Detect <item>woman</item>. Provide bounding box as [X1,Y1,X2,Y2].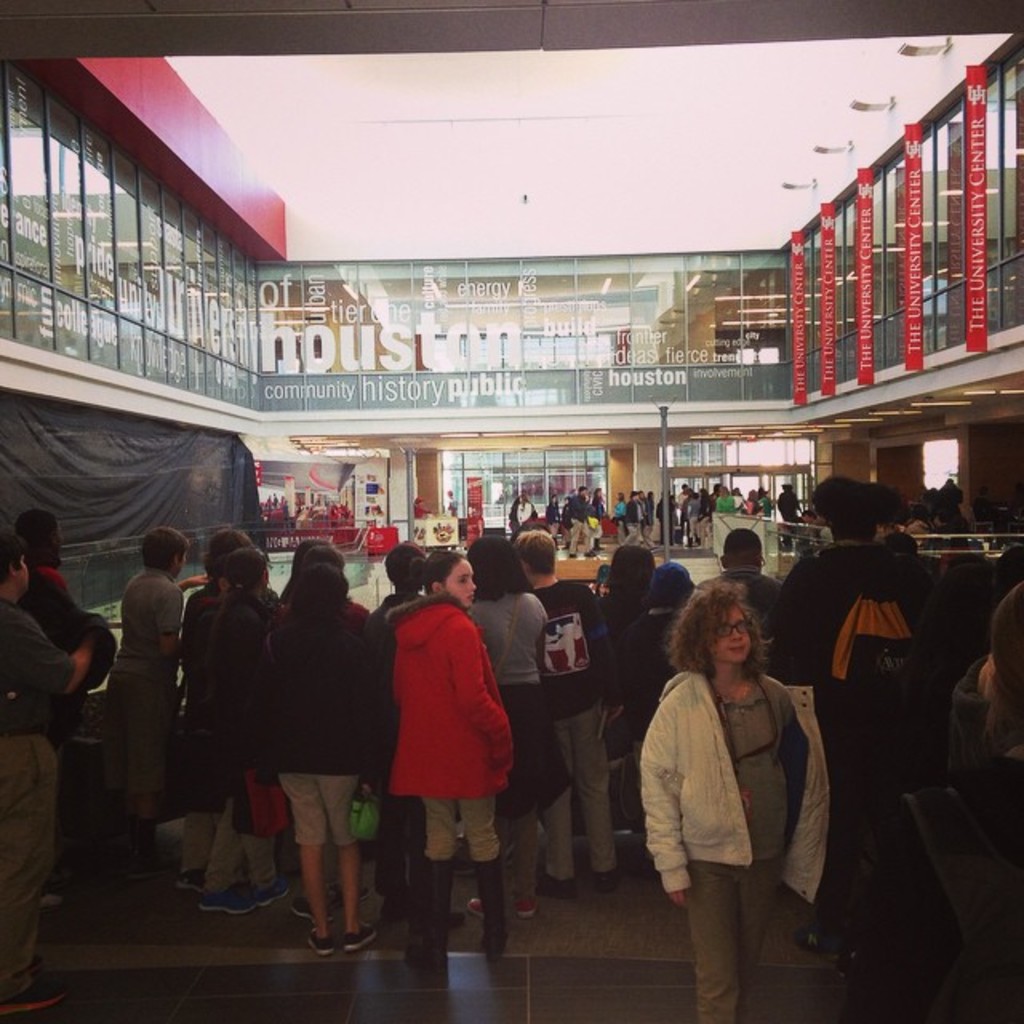
[189,549,290,925].
